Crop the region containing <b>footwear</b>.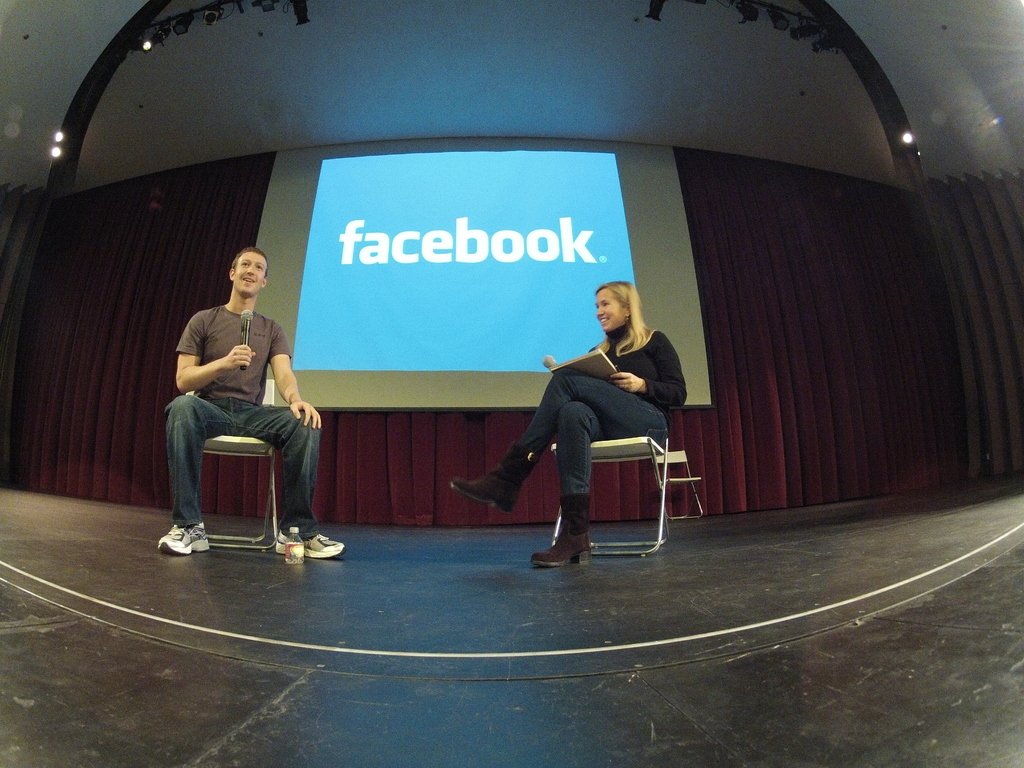
Crop region: <region>273, 527, 349, 563</region>.
